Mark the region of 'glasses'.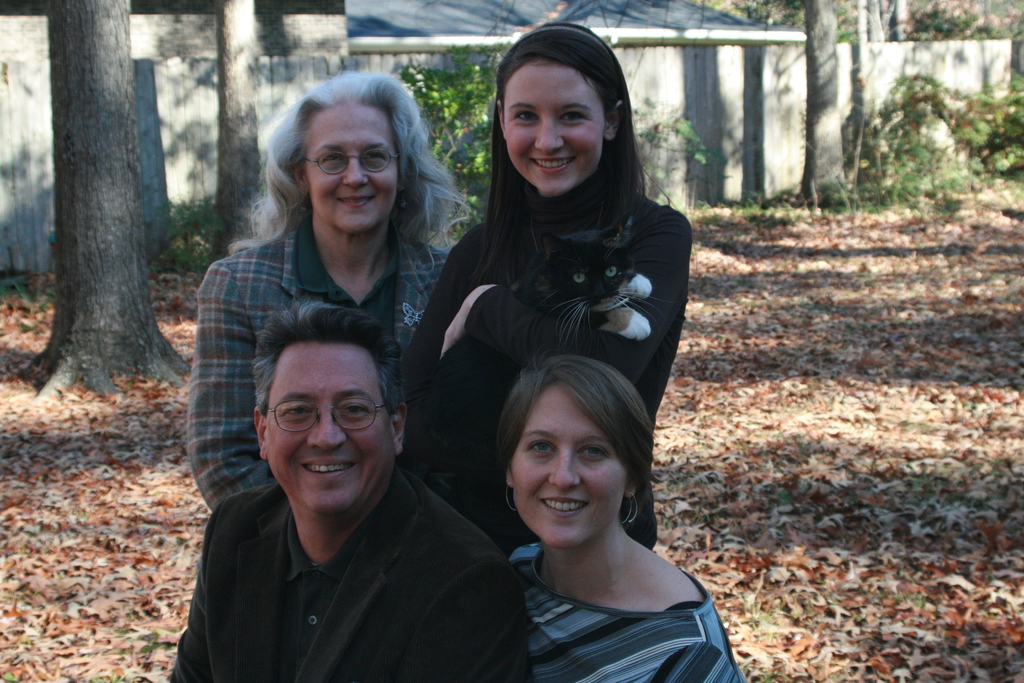
Region: {"x1": 267, "y1": 402, "x2": 398, "y2": 432}.
